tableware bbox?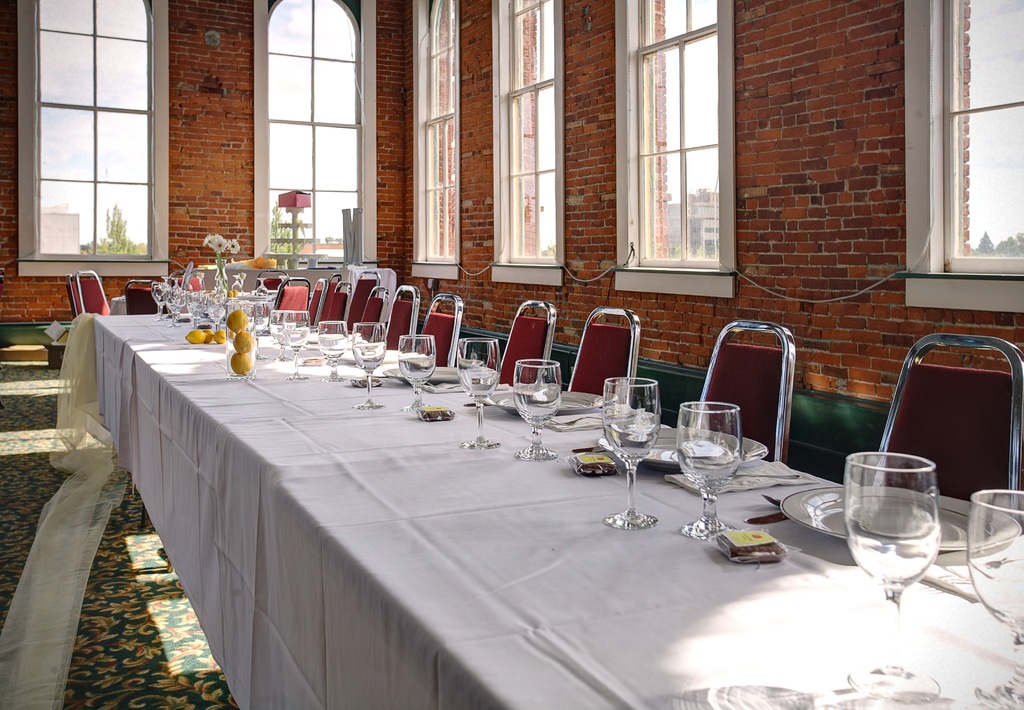
{"x1": 398, "y1": 365, "x2": 483, "y2": 383}
